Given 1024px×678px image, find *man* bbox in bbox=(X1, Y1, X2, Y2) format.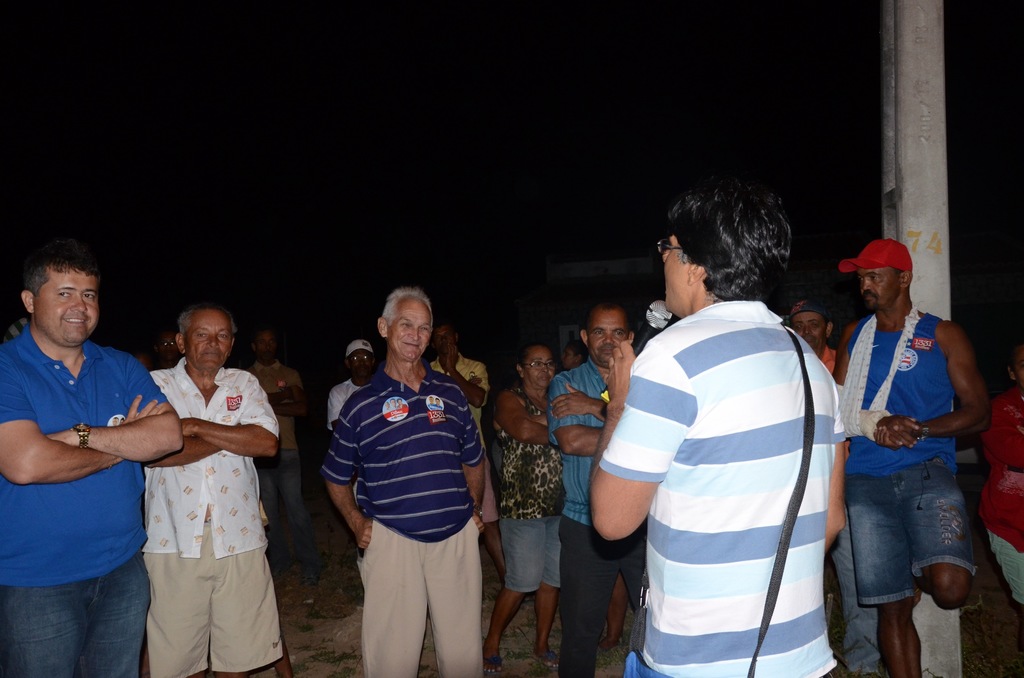
bbox=(547, 343, 674, 677).
